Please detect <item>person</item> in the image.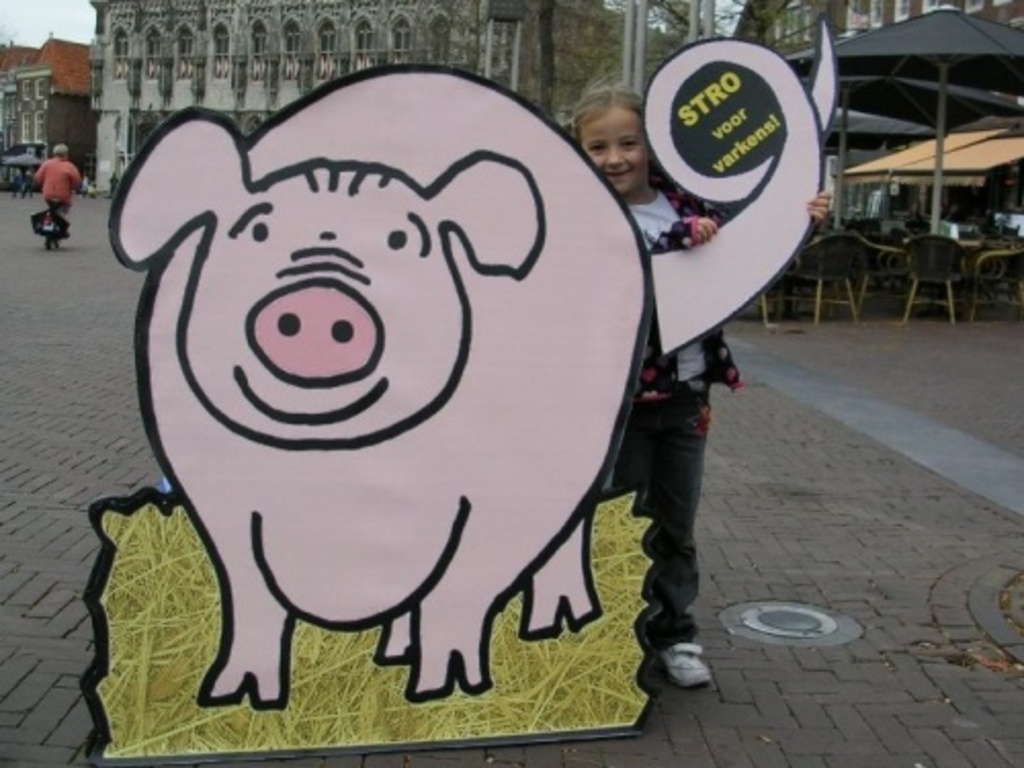
rect(31, 141, 84, 250).
